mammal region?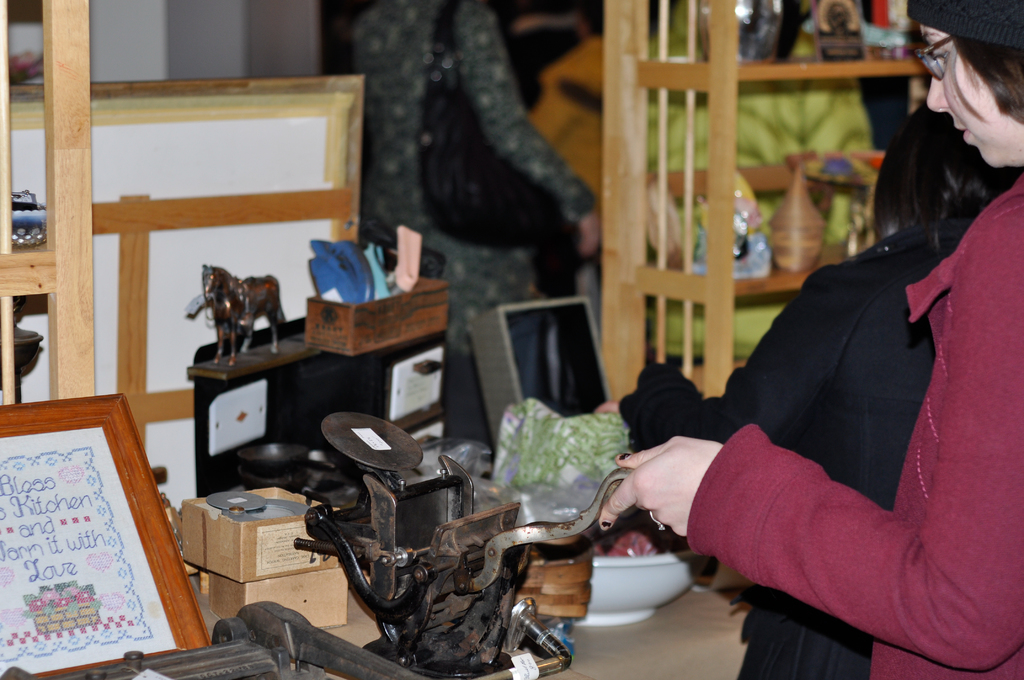
200, 262, 286, 364
